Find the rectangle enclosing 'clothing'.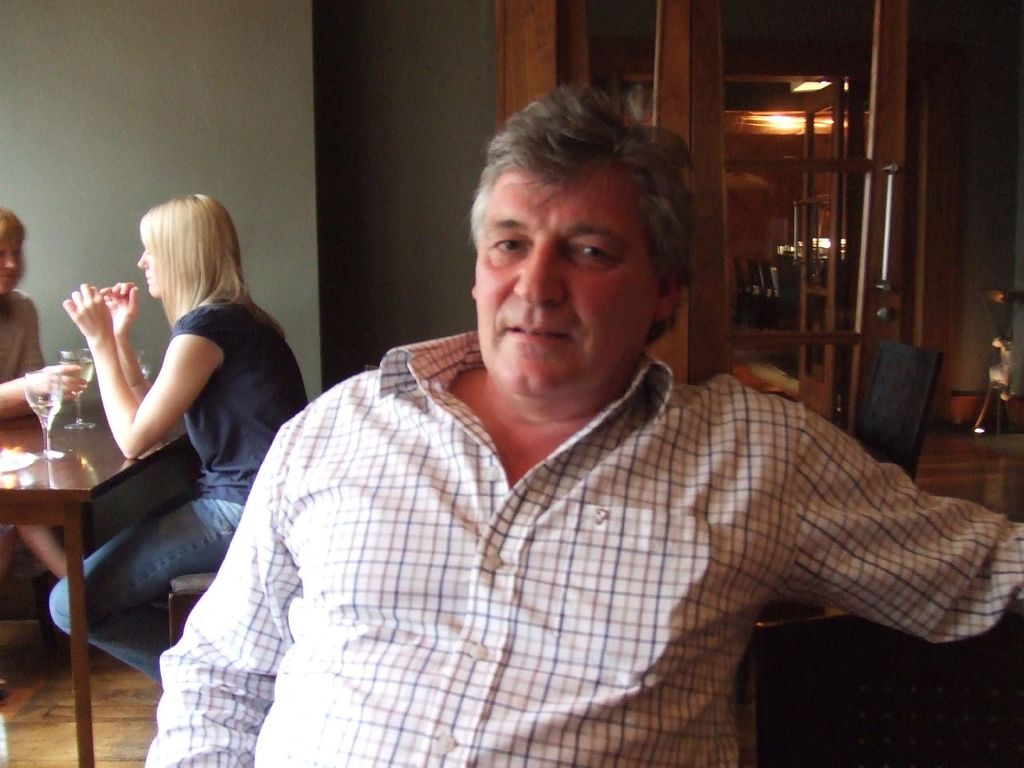
<box>153,336,1023,767</box>.
